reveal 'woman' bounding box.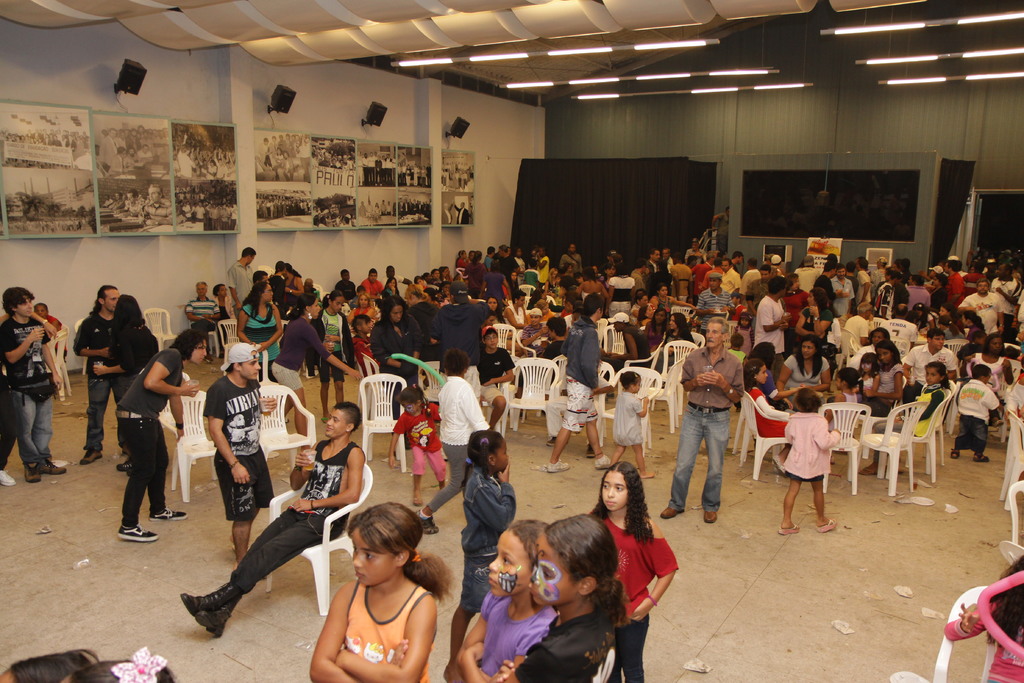
Revealed: [left=240, top=282, right=287, bottom=379].
